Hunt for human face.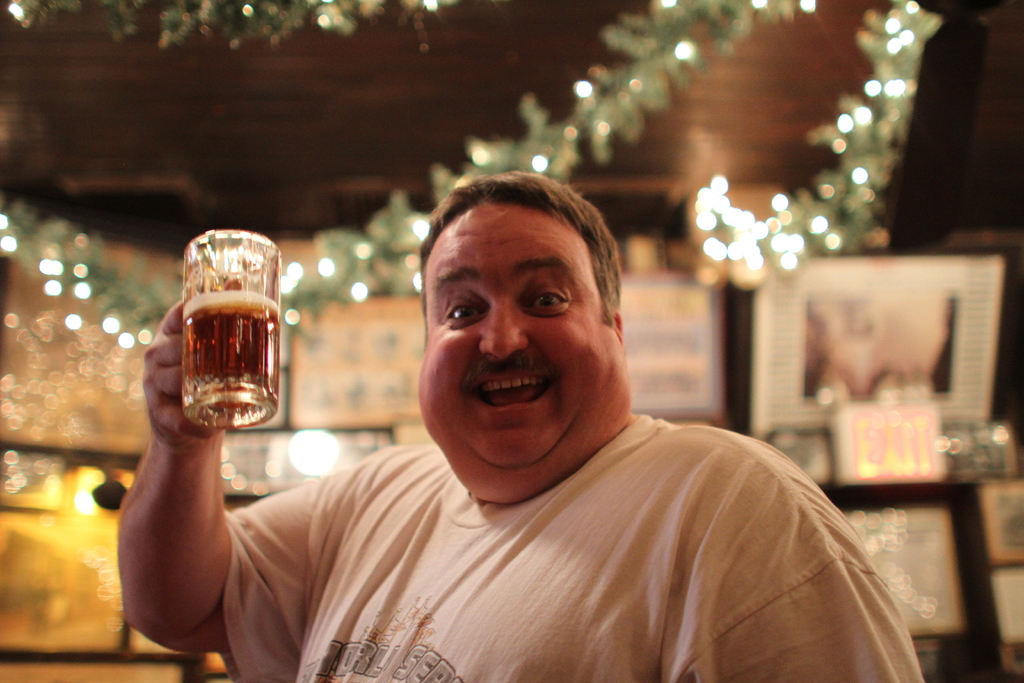
Hunted down at <bbox>416, 201, 612, 467</bbox>.
